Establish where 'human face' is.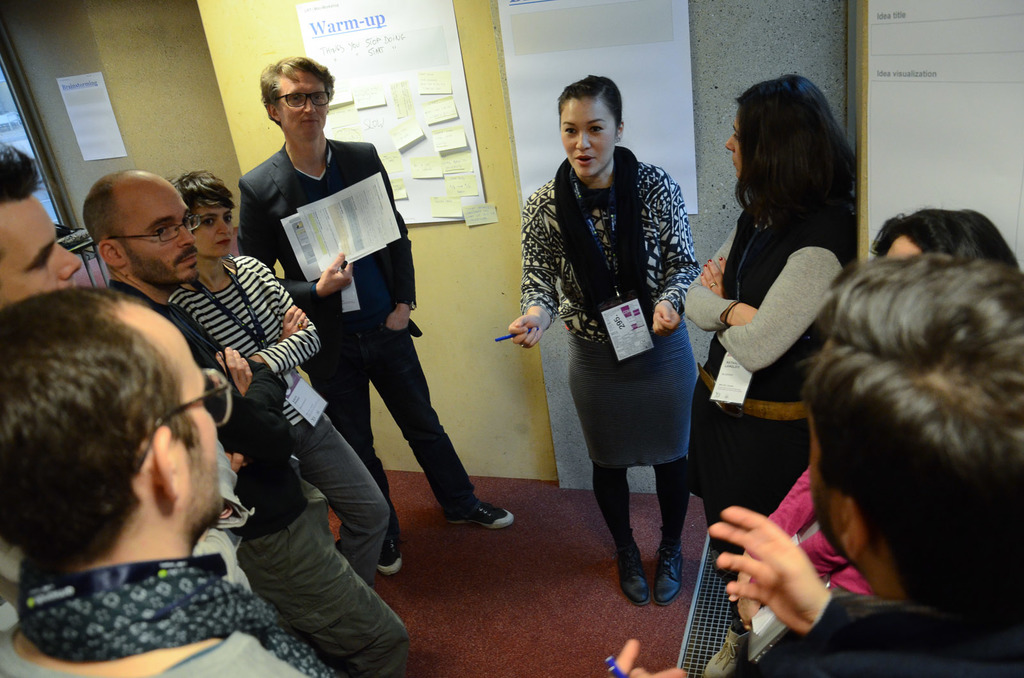
Established at rect(0, 192, 81, 288).
